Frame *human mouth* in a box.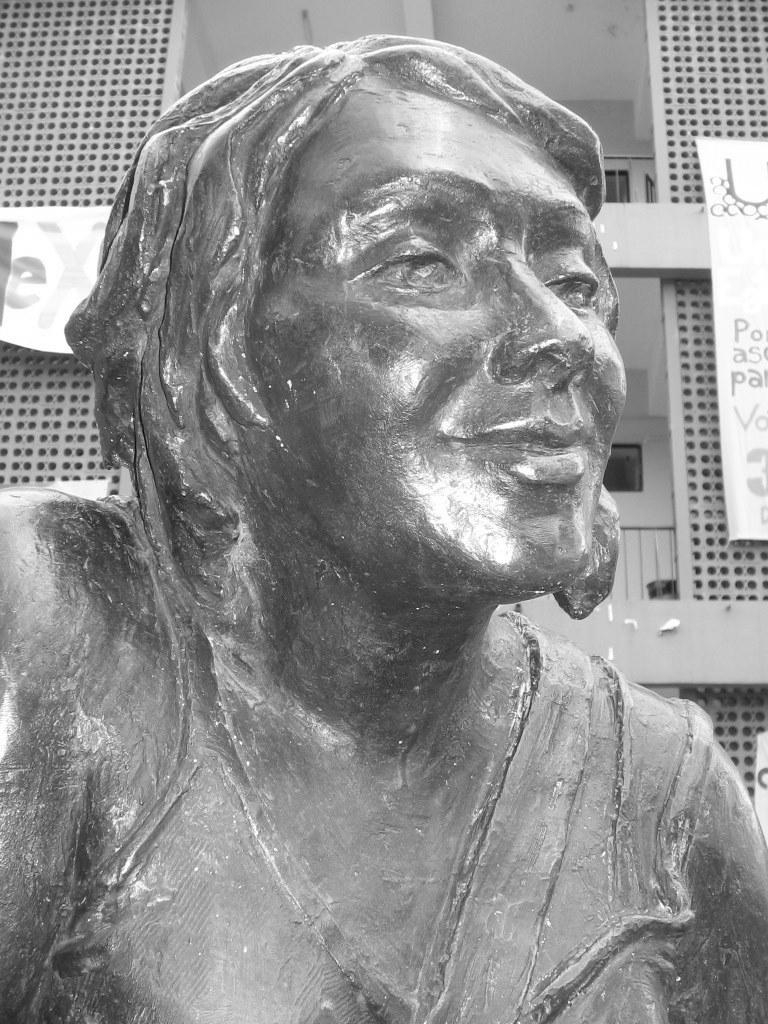
<region>446, 412, 594, 486</region>.
